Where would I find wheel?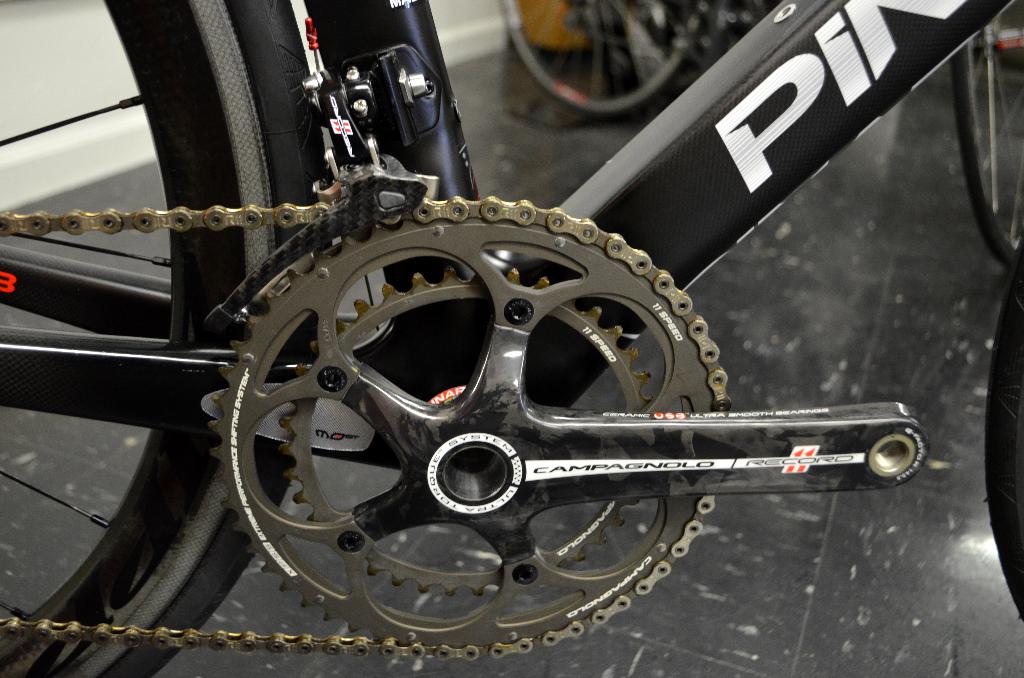
At select_region(947, 0, 1023, 266).
